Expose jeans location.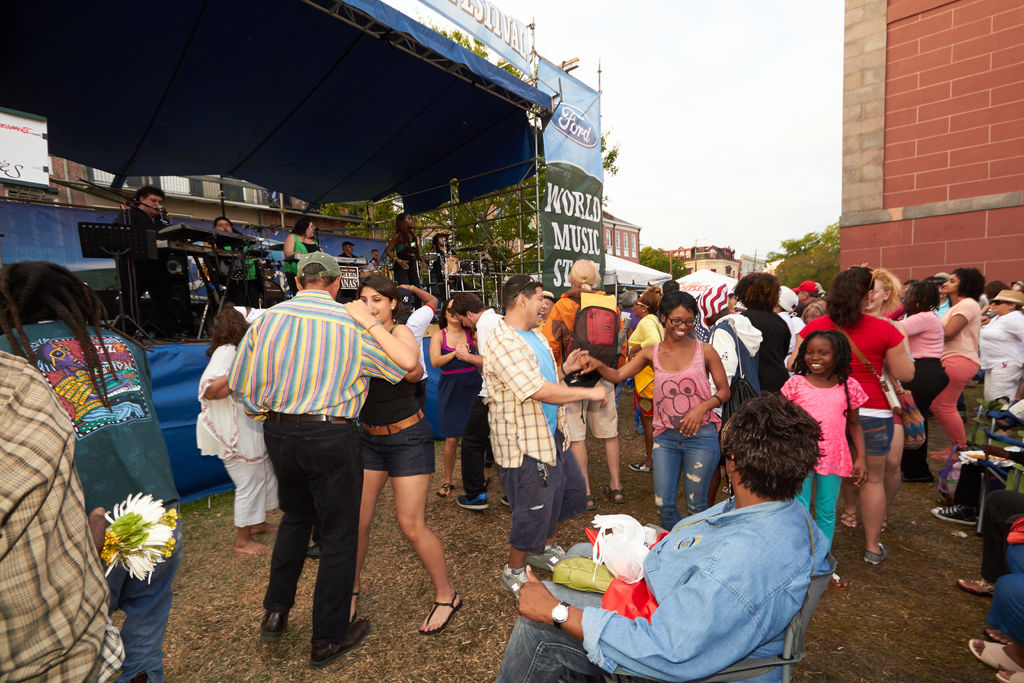
Exposed at 652 441 721 525.
